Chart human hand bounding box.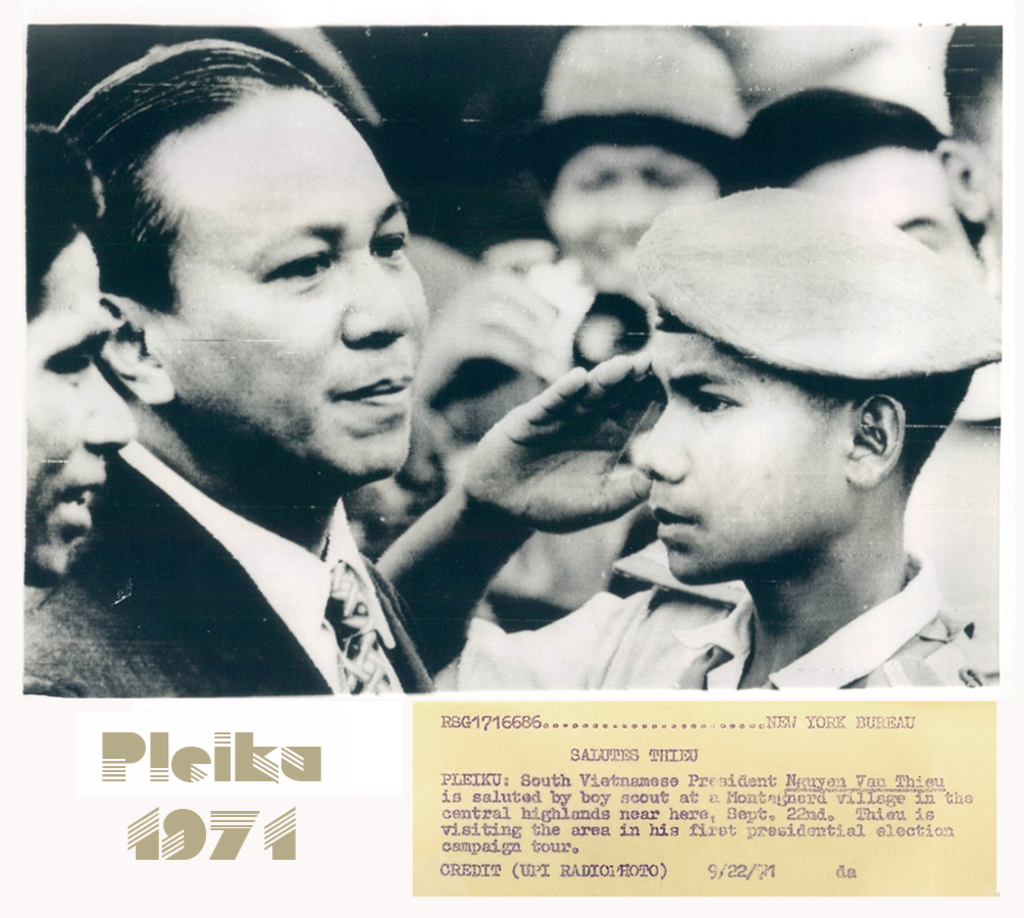
Charted: <bbox>441, 351, 674, 562</bbox>.
